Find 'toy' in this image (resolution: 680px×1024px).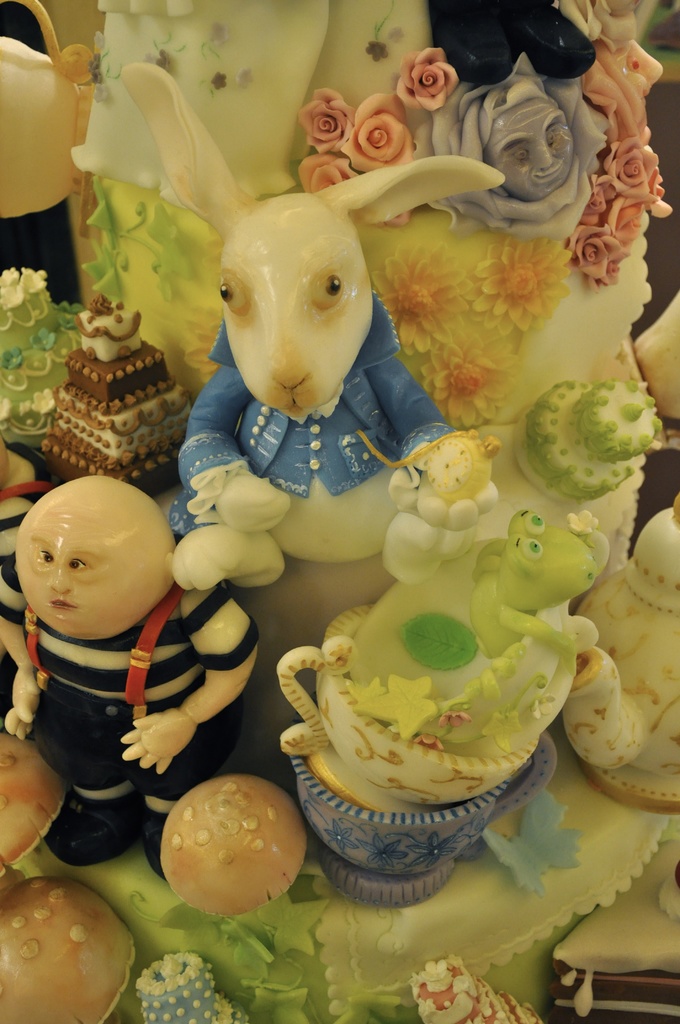
detection(152, 189, 453, 545).
